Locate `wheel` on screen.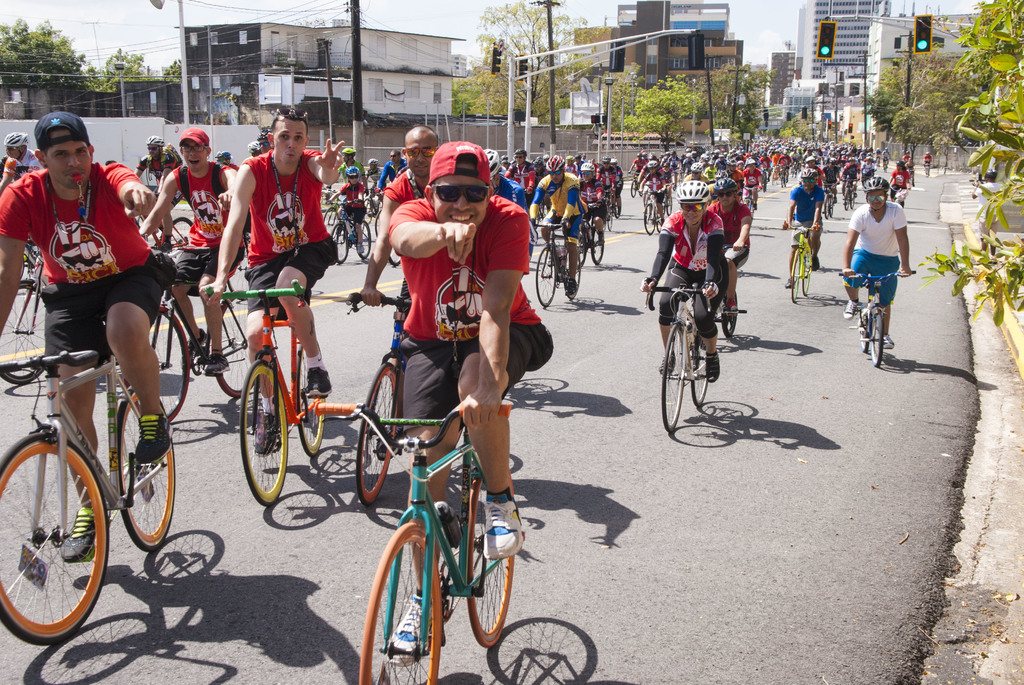
On screen at (x1=865, y1=317, x2=873, y2=356).
